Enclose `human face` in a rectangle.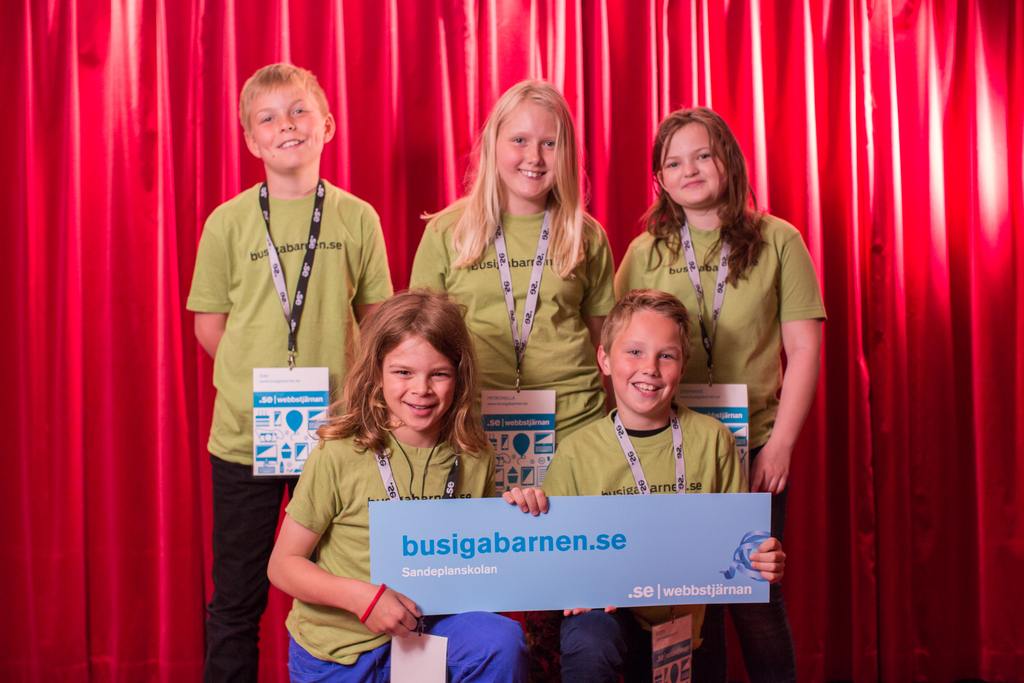
(659, 122, 727, 208).
